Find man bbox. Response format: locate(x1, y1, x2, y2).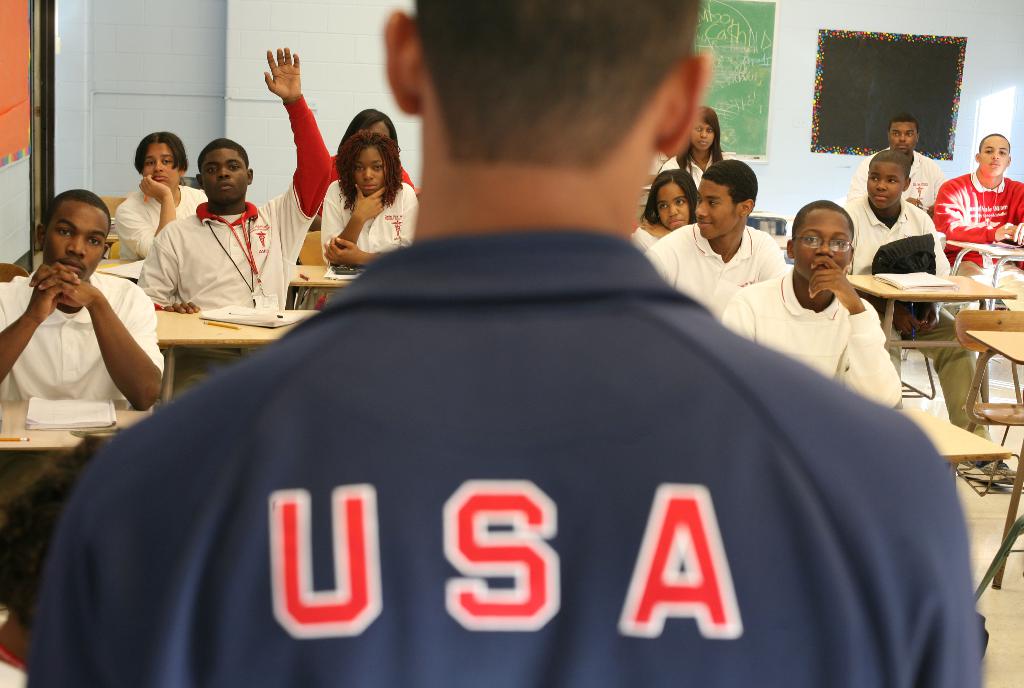
locate(641, 158, 785, 310).
